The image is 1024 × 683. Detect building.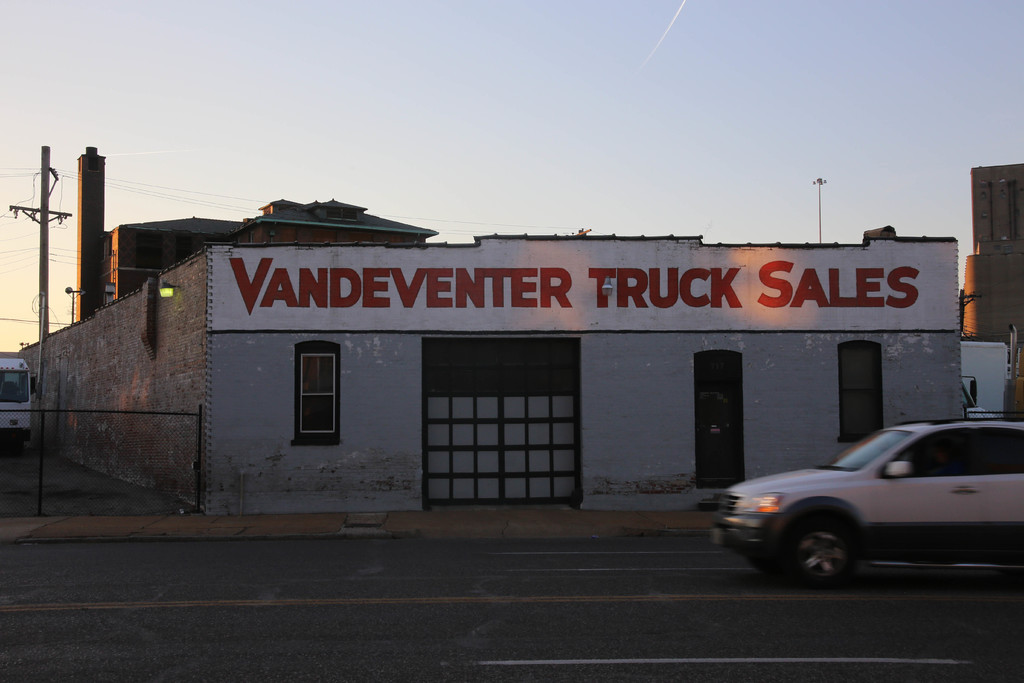
Detection: BBox(72, 146, 439, 322).
